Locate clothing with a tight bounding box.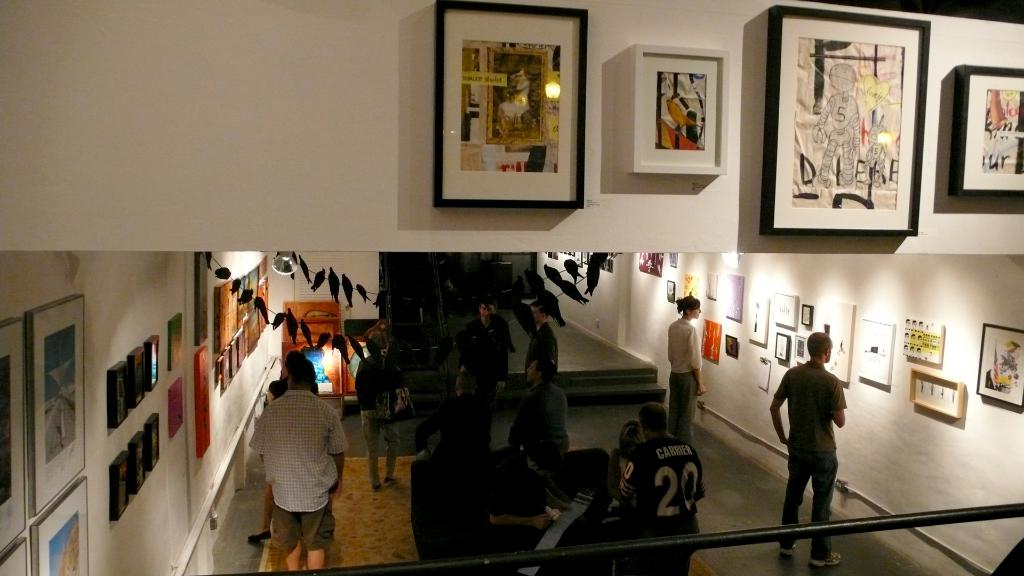
rect(459, 308, 509, 394).
